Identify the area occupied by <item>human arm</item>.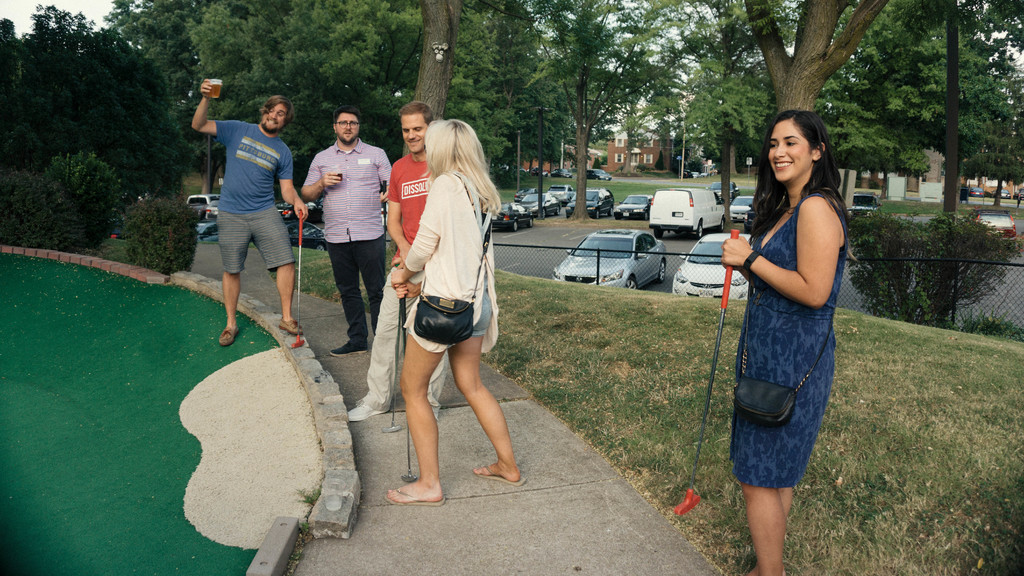
Area: bbox=(397, 267, 426, 303).
